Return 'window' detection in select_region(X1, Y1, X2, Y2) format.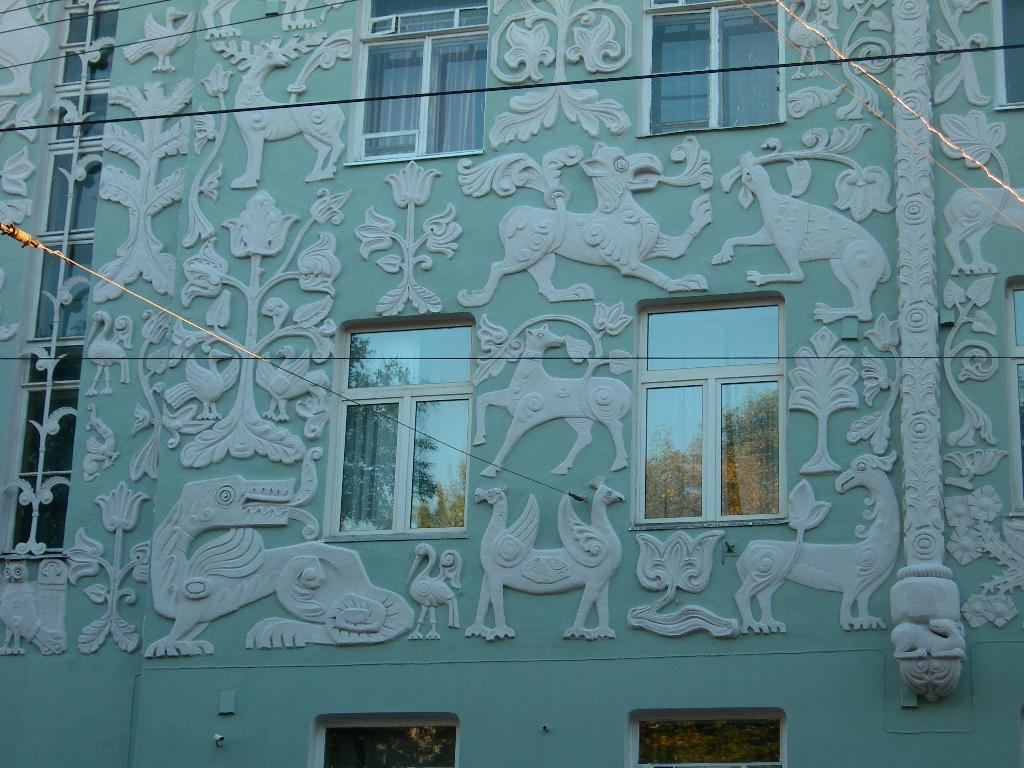
select_region(990, 0, 1023, 116).
